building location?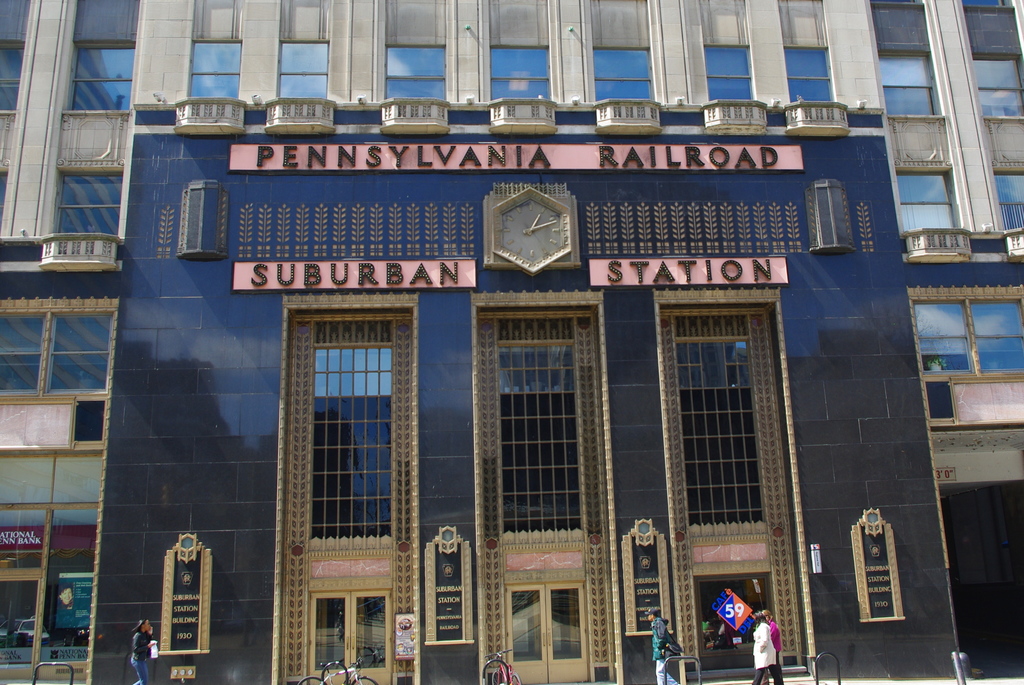
[0, 0, 1023, 684]
